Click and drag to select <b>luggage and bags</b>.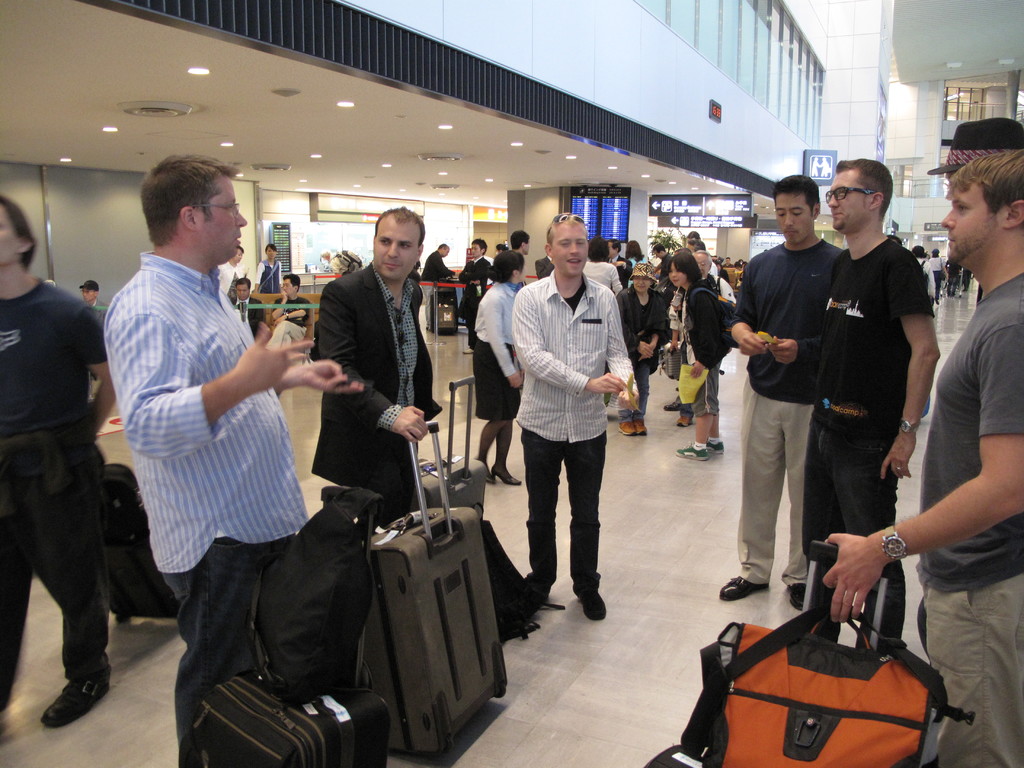
Selection: bbox=(700, 579, 938, 760).
